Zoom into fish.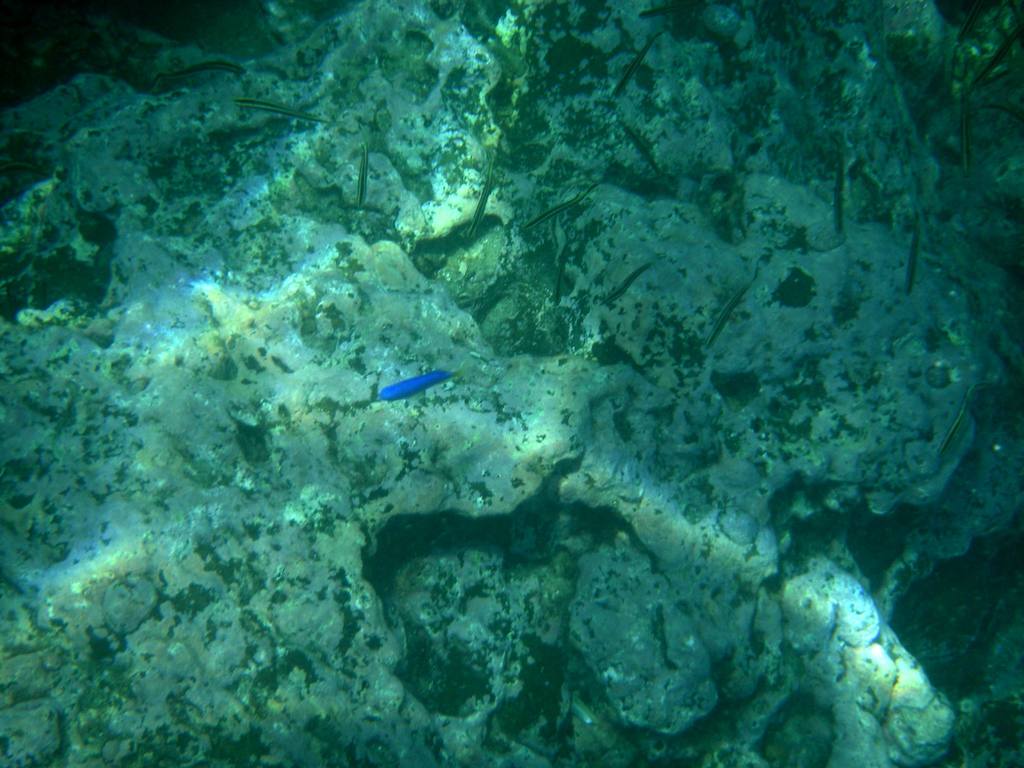
Zoom target: bbox=[161, 56, 246, 82].
